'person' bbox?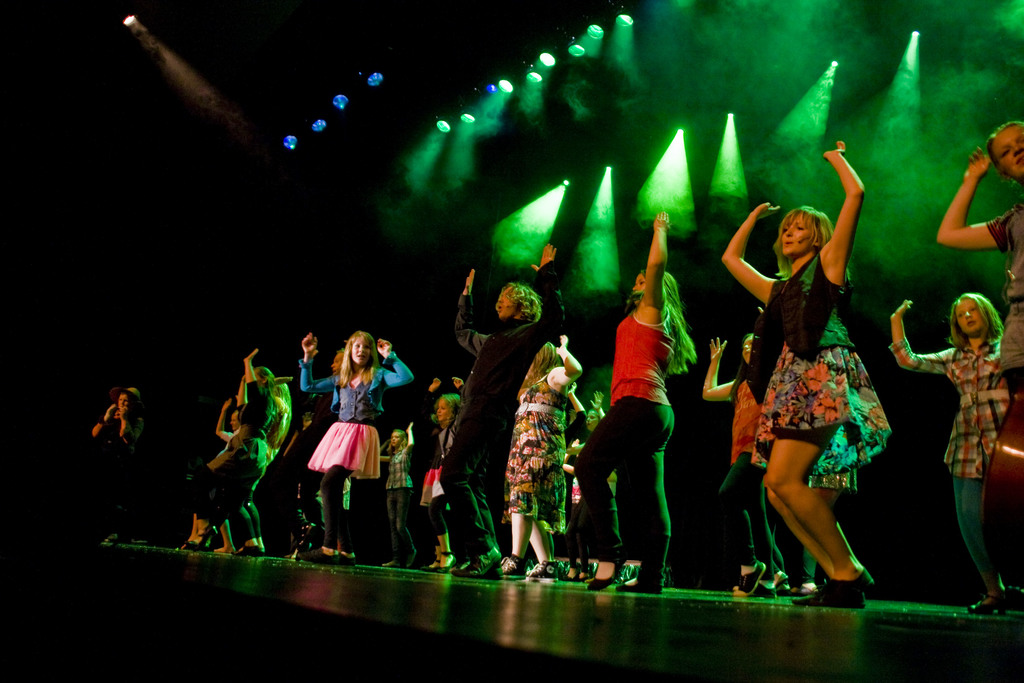
(x1=938, y1=122, x2=1023, y2=612)
